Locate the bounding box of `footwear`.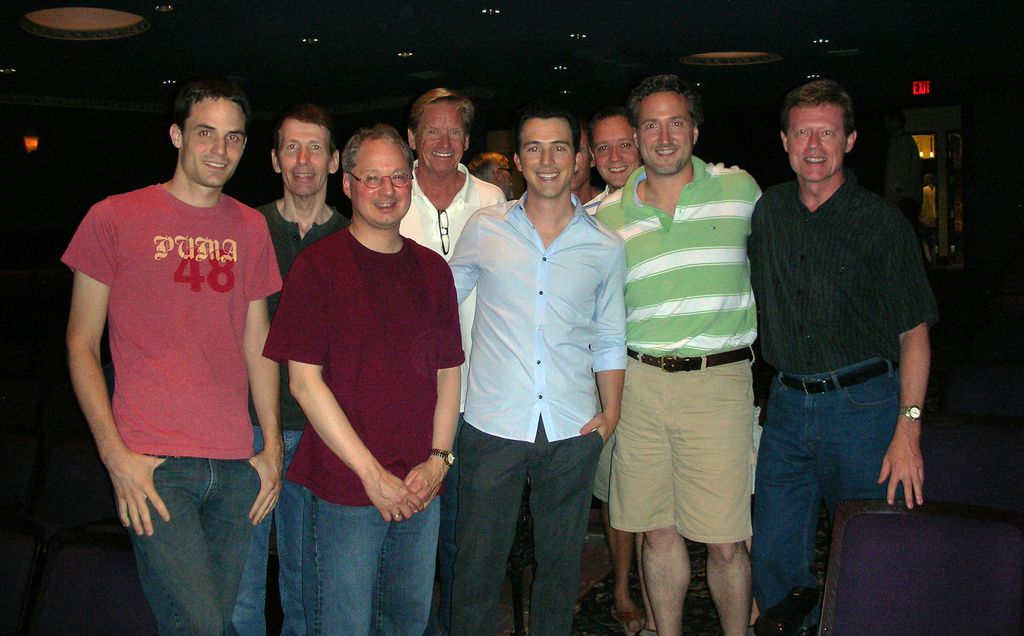
Bounding box: (612,607,647,635).
